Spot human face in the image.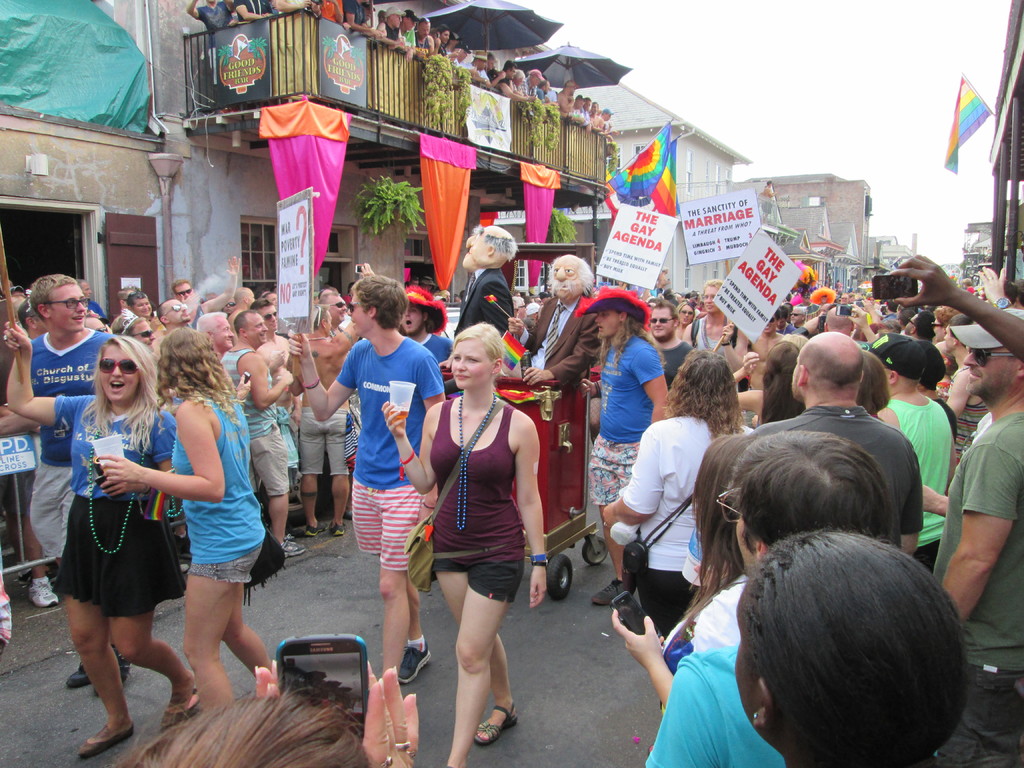
human face found at [left=247, top=309, right=268, bottom=346].
